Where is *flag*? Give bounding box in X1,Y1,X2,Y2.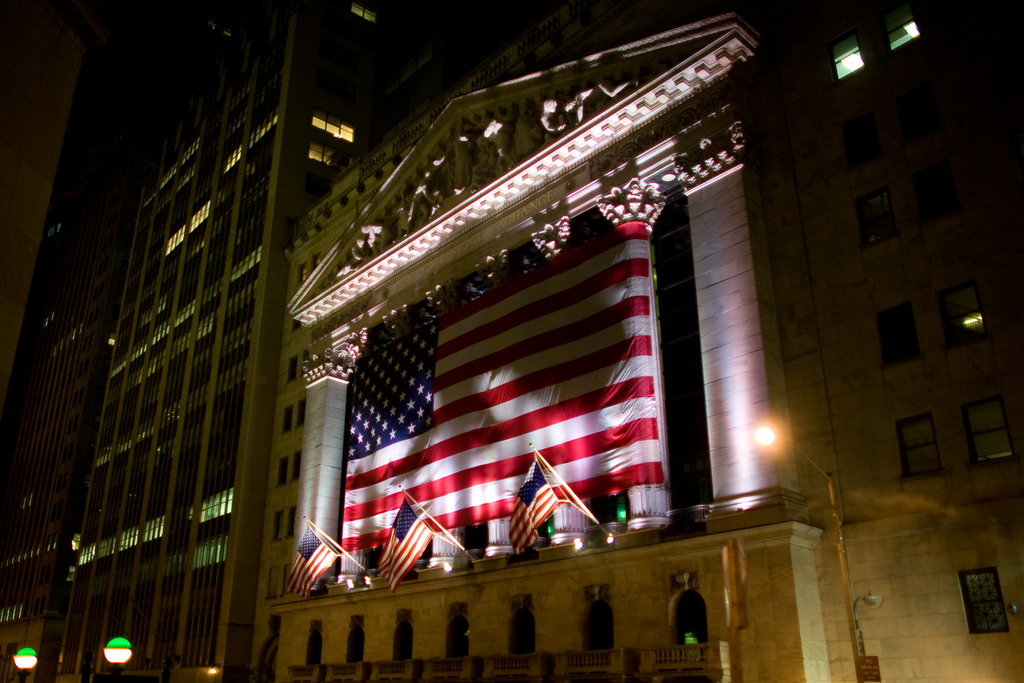
274,515,353,597.
